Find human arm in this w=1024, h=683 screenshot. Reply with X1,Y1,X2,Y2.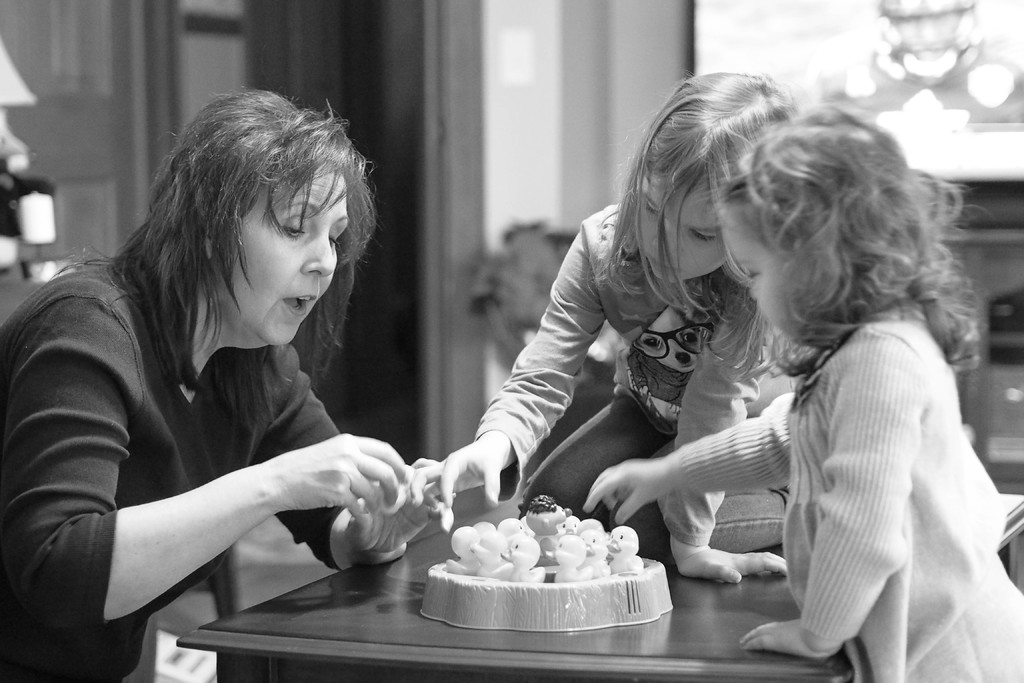
248,350,434,575.
